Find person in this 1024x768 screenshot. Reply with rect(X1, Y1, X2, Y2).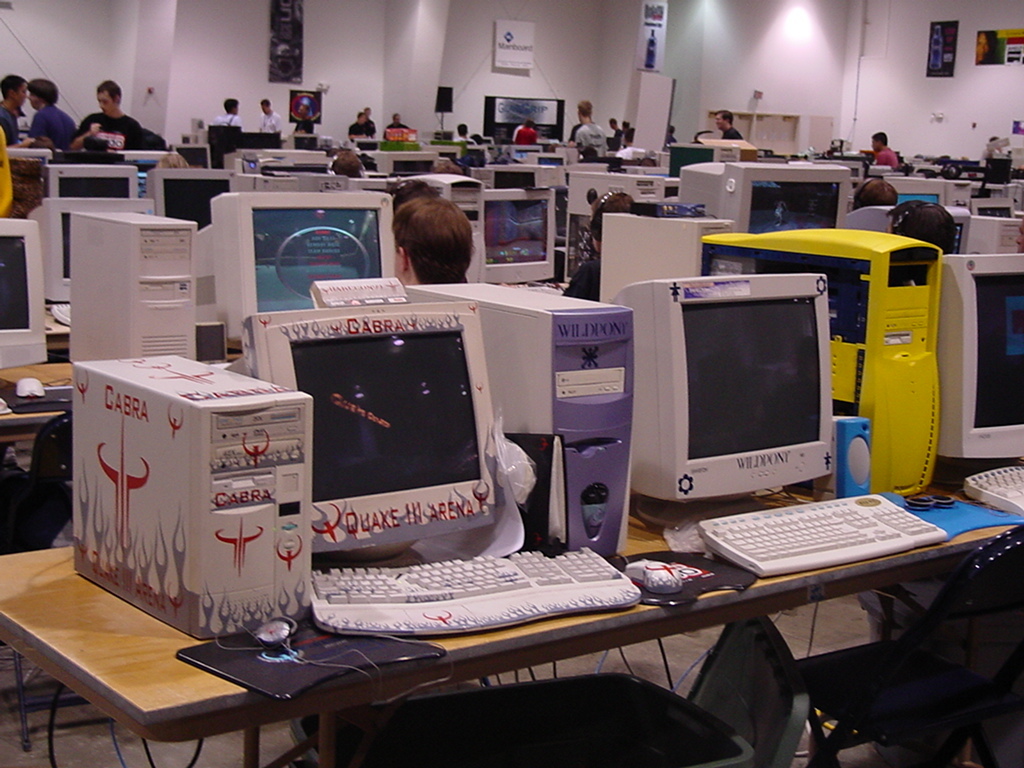
rect(212, 97, 243, 139).
